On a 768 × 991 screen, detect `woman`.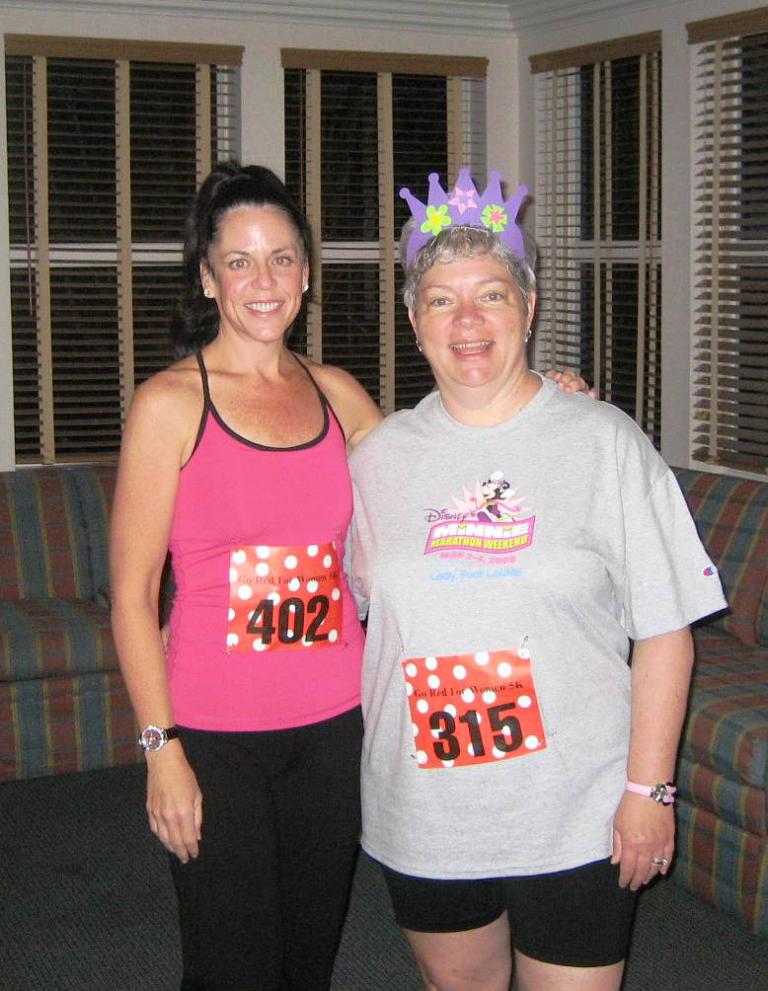
box(109, 160, 599, 989).
